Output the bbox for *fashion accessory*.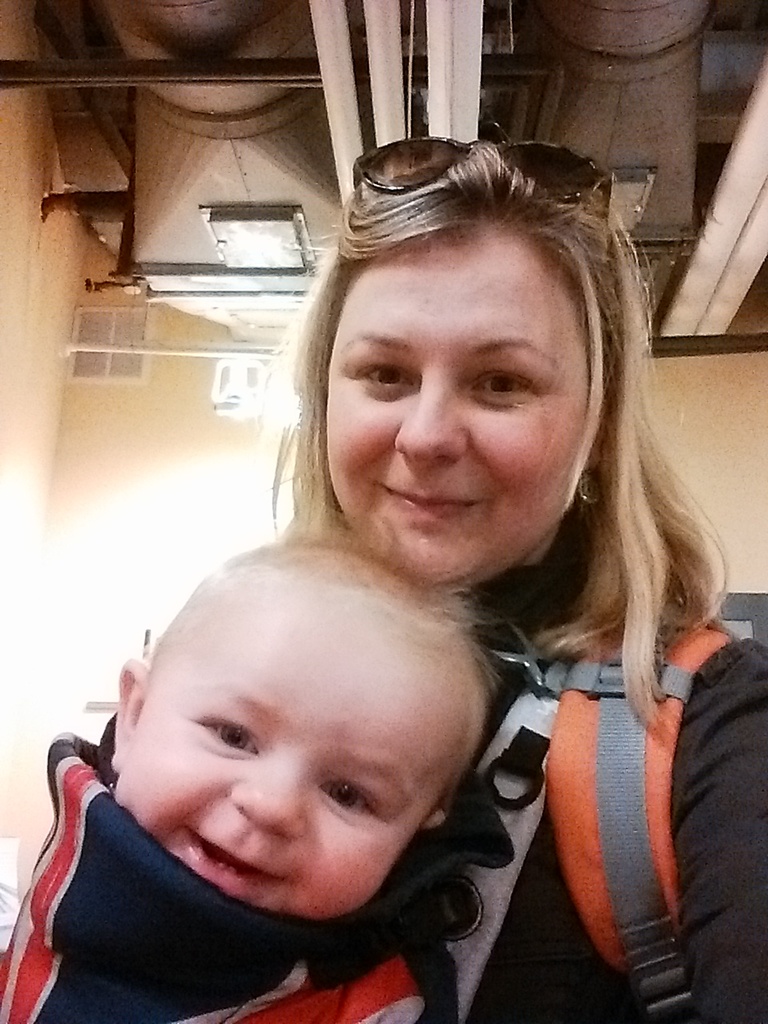
crop(344, 135, 610, 210).
